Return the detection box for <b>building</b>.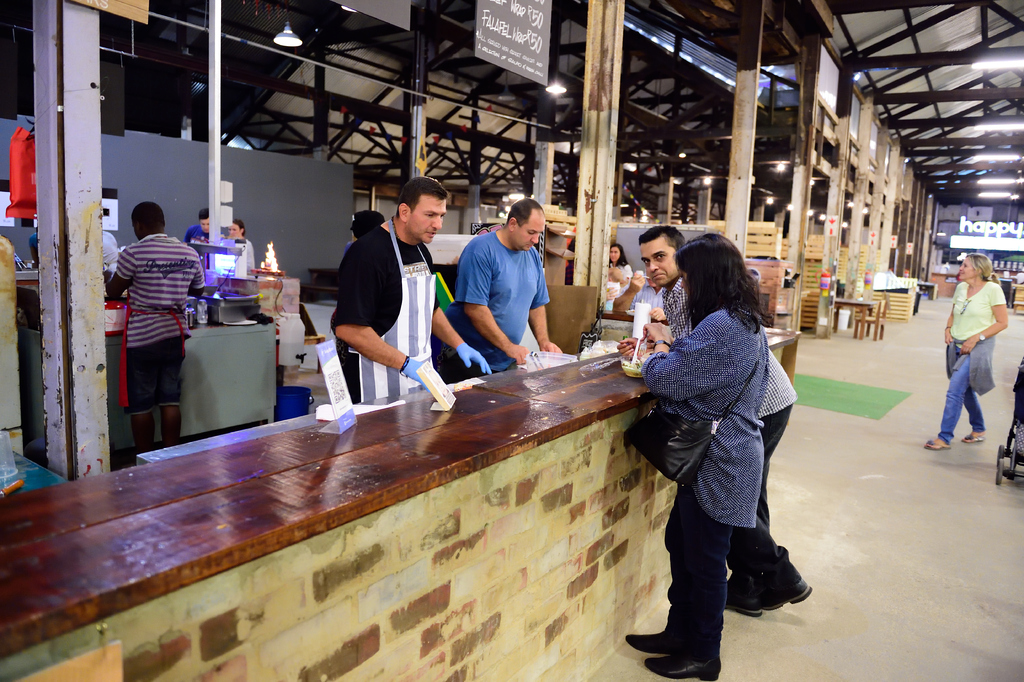
<region>0, 0, 1023, 681</region>.
